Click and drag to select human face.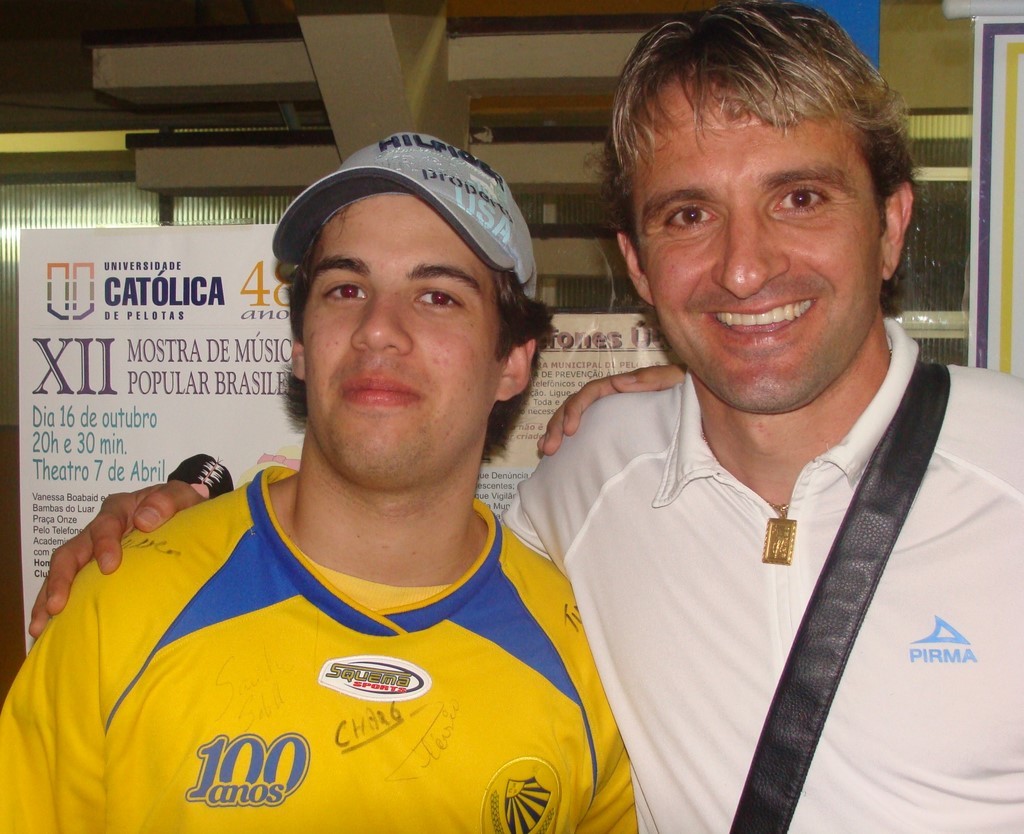
Selection: 286/192/513/499.
